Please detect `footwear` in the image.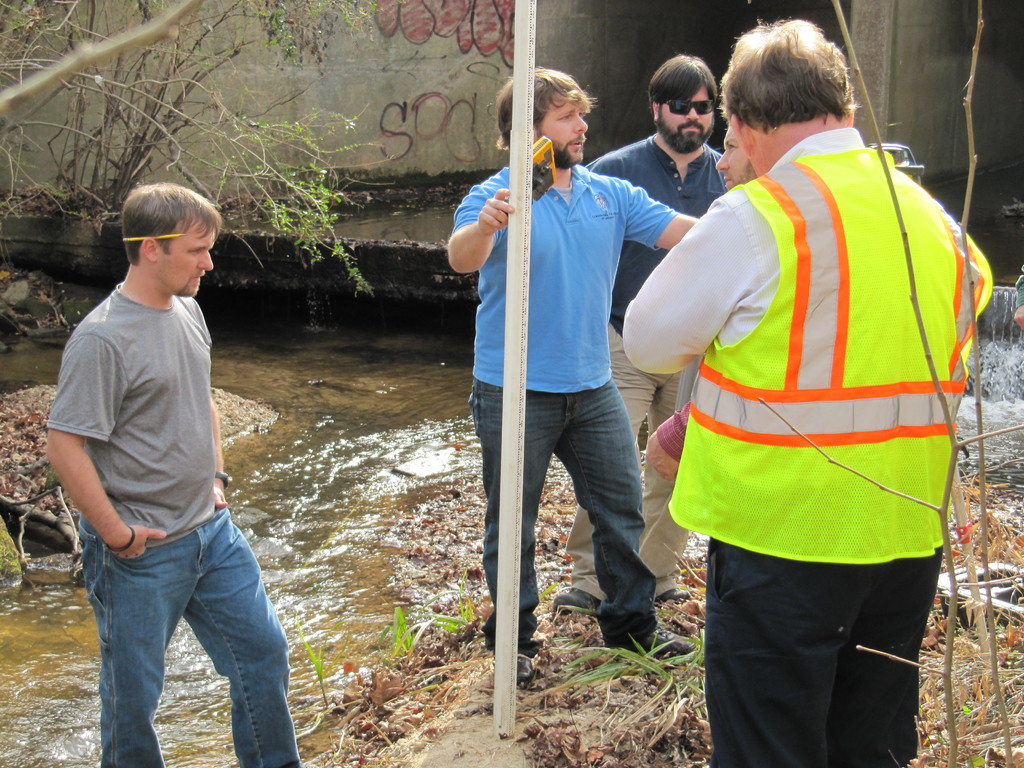
region(477, 614, 547, 655).
